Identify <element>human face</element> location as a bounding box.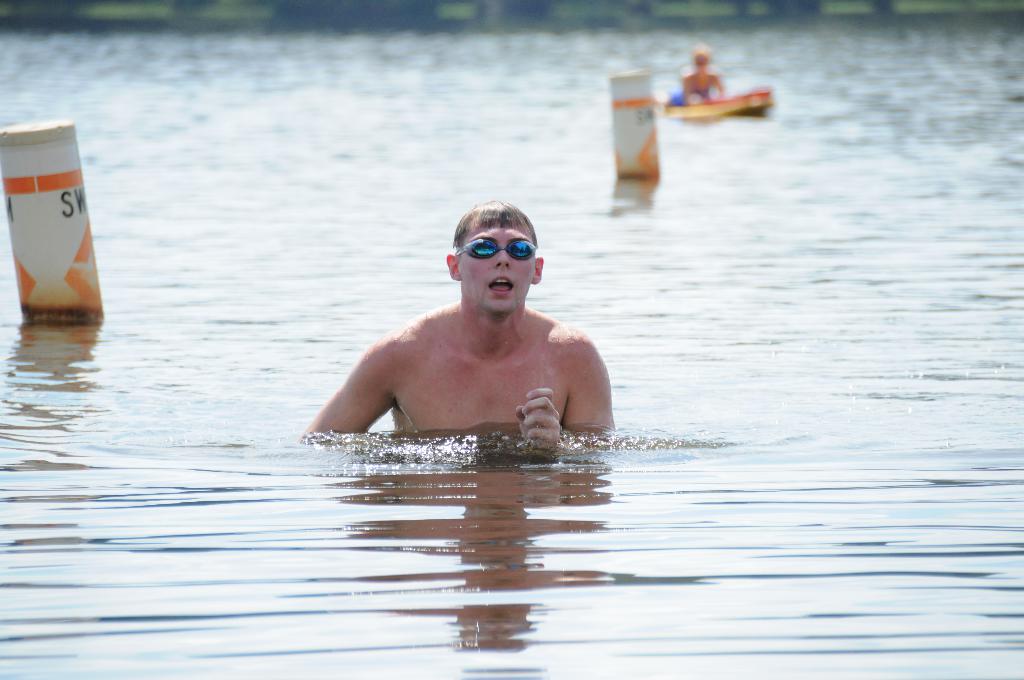
select_region(458, 213, 534, 312).
